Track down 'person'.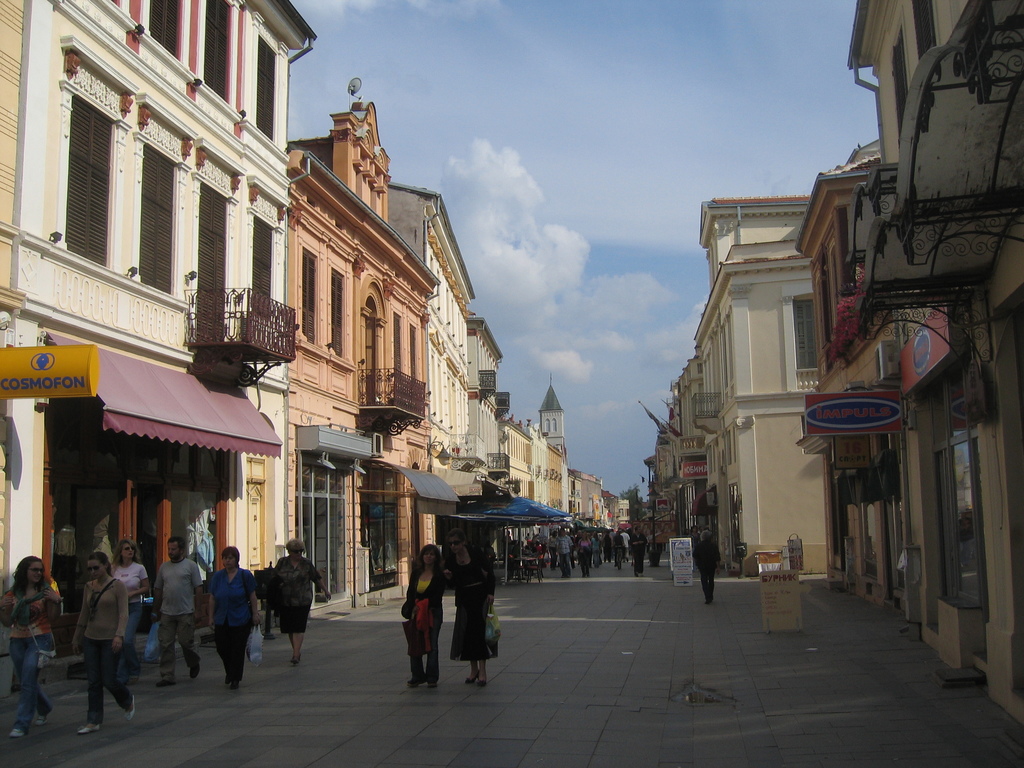
Tracked to 456 548 490 686.
